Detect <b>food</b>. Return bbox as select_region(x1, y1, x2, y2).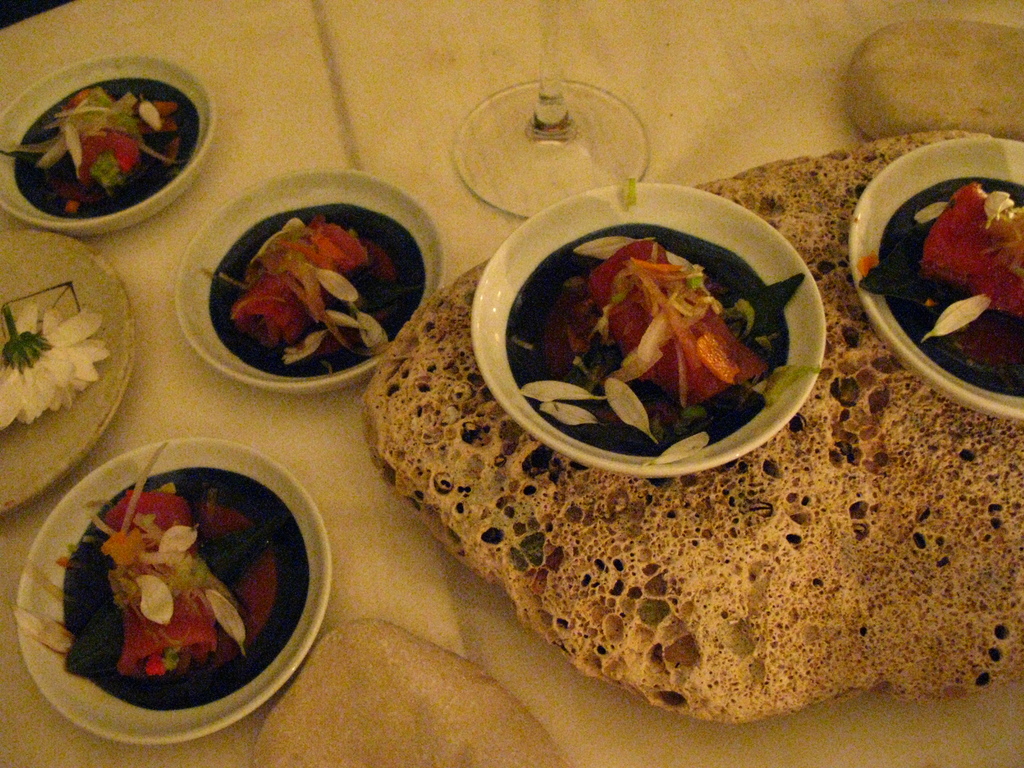
select_region(513, 202, 808, 468).
